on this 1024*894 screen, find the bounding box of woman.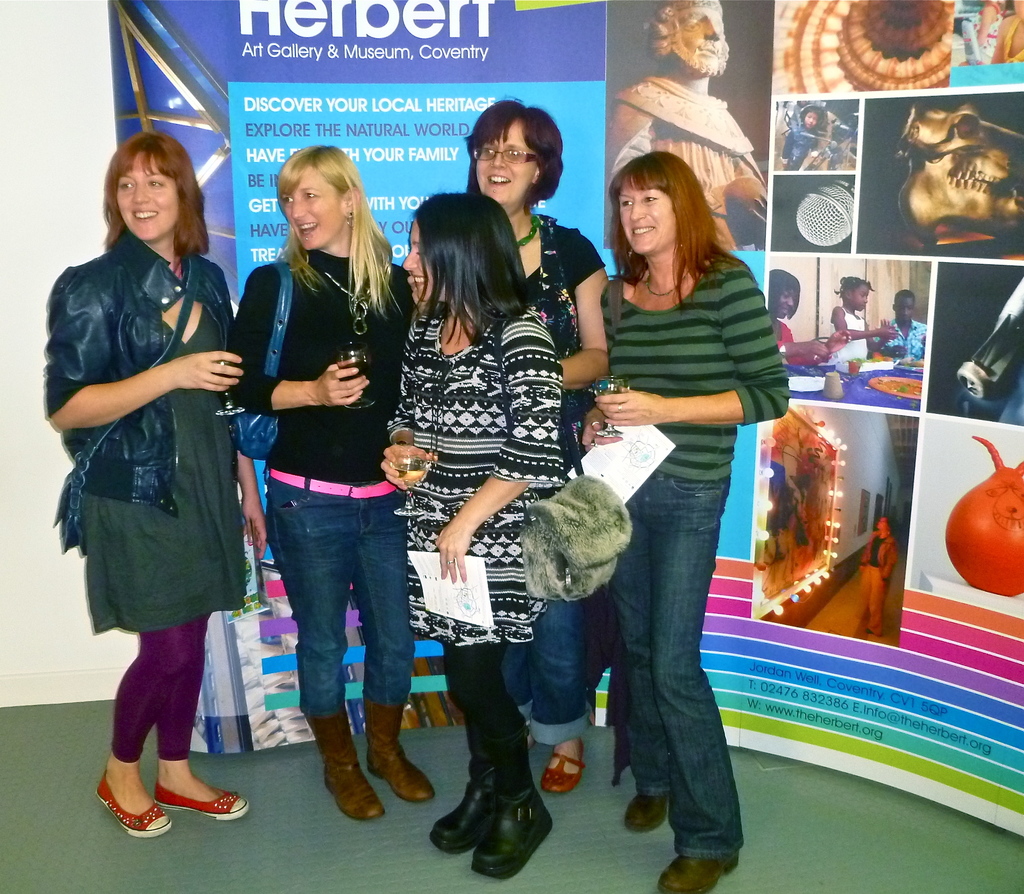
Bounding box: detection(577, 134, 774, 893).
